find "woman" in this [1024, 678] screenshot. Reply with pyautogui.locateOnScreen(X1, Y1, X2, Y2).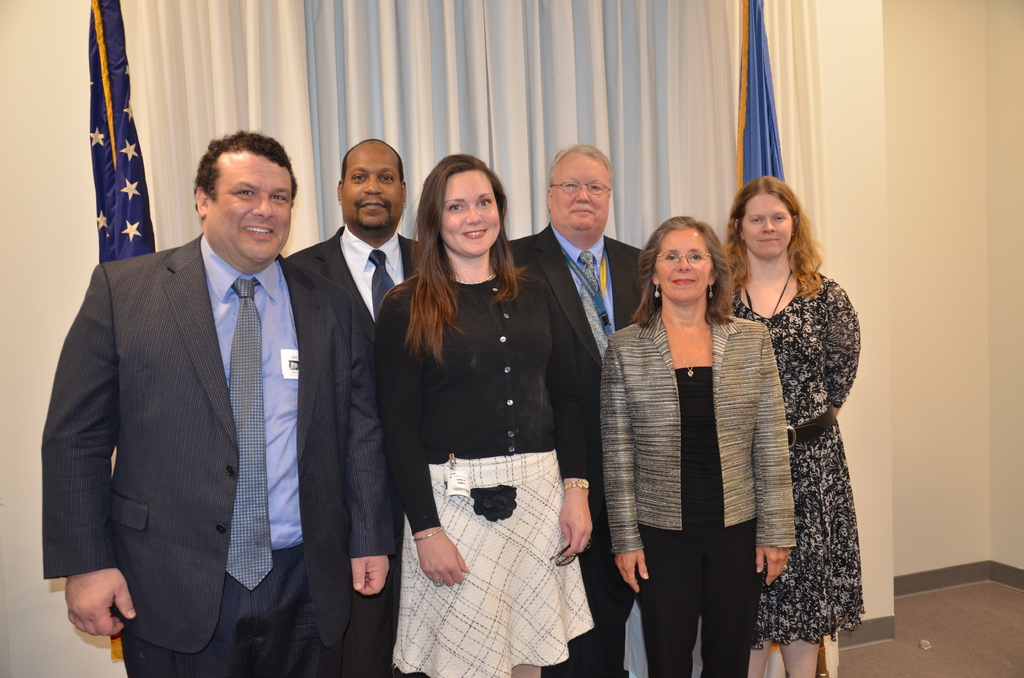
pyautogui.locateOnScreen(373, 154, 592, 677).
